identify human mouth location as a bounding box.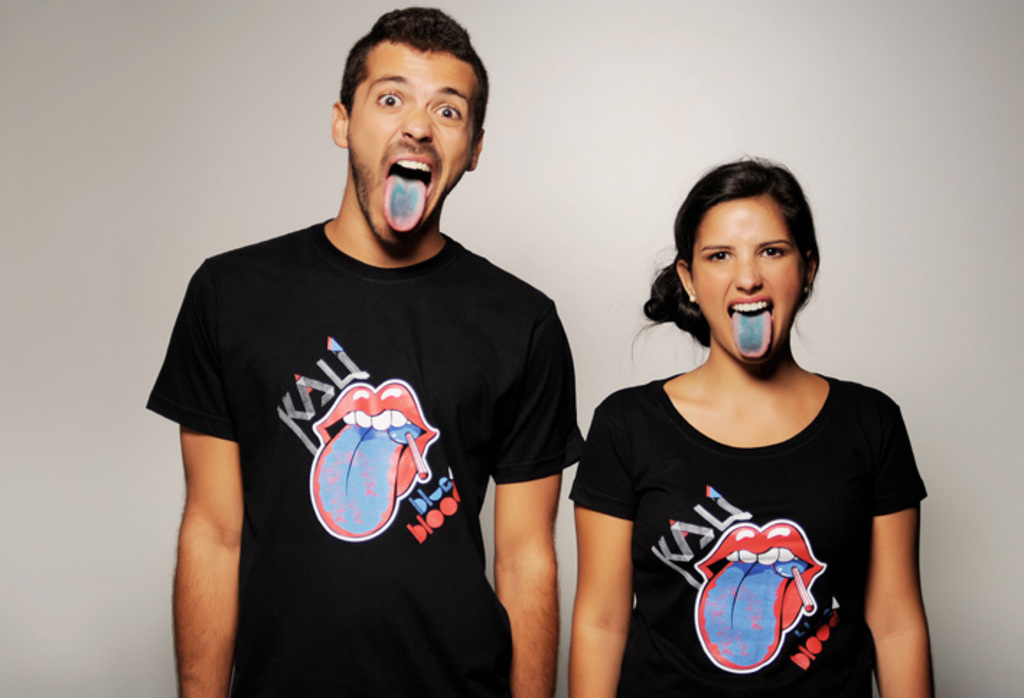
<box>384,149,441,228</box>.
